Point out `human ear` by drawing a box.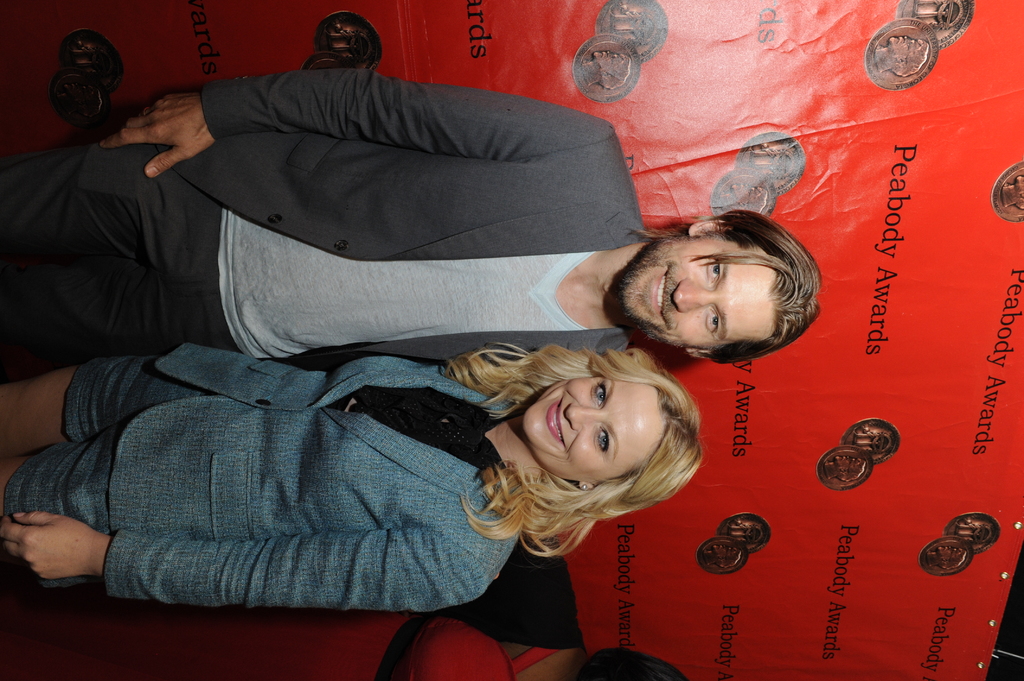
detection(685, 348, 708, 360).
